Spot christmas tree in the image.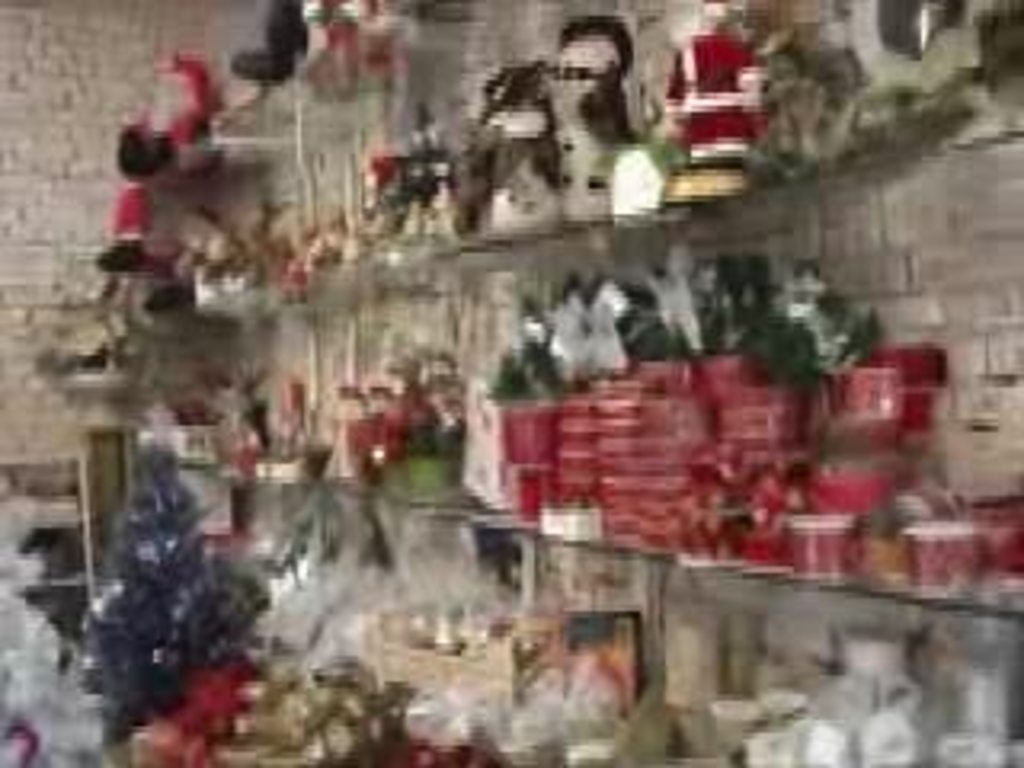
christmas tree found at BBox(67, 394, 278, 752).
